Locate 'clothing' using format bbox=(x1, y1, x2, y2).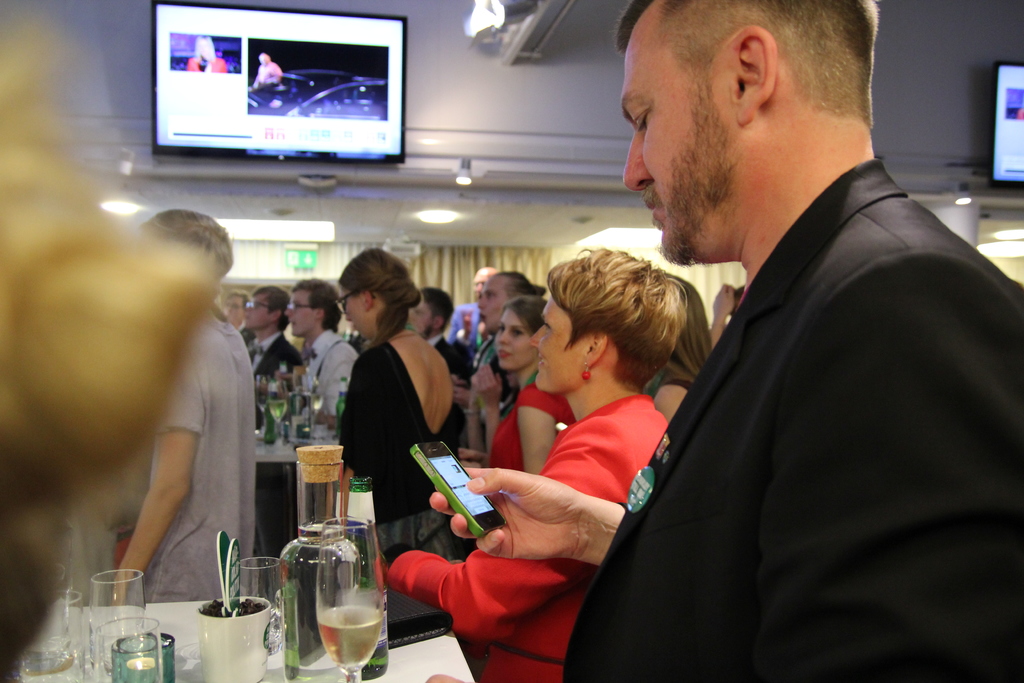
bbox=(188, 53, 231, 76).
